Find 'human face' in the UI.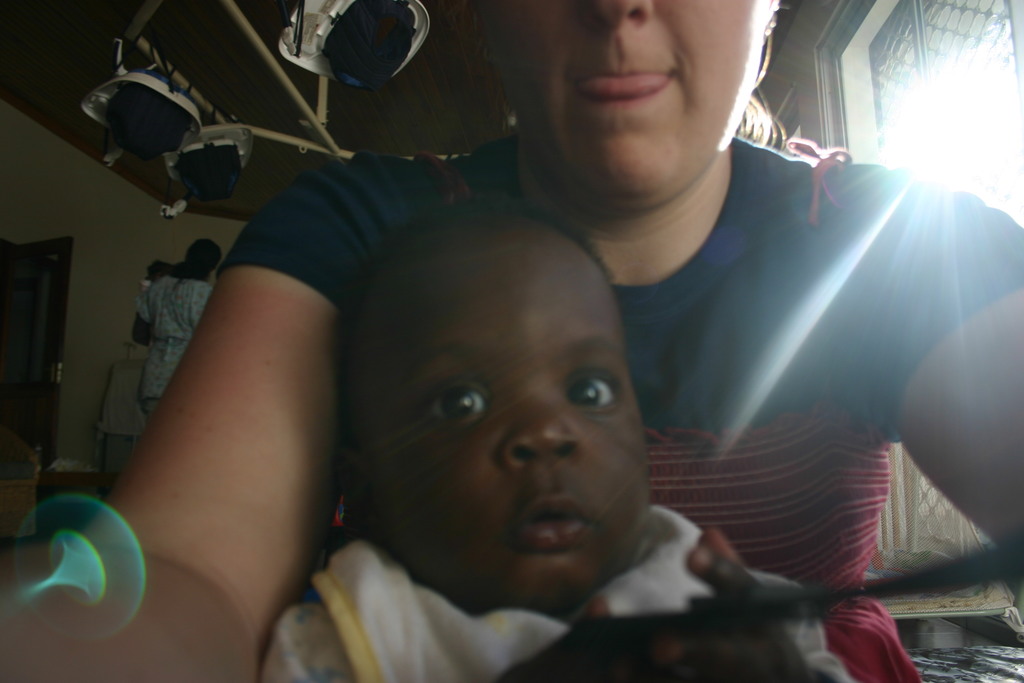
UI element at bbox(364, 233, 652, 613).
